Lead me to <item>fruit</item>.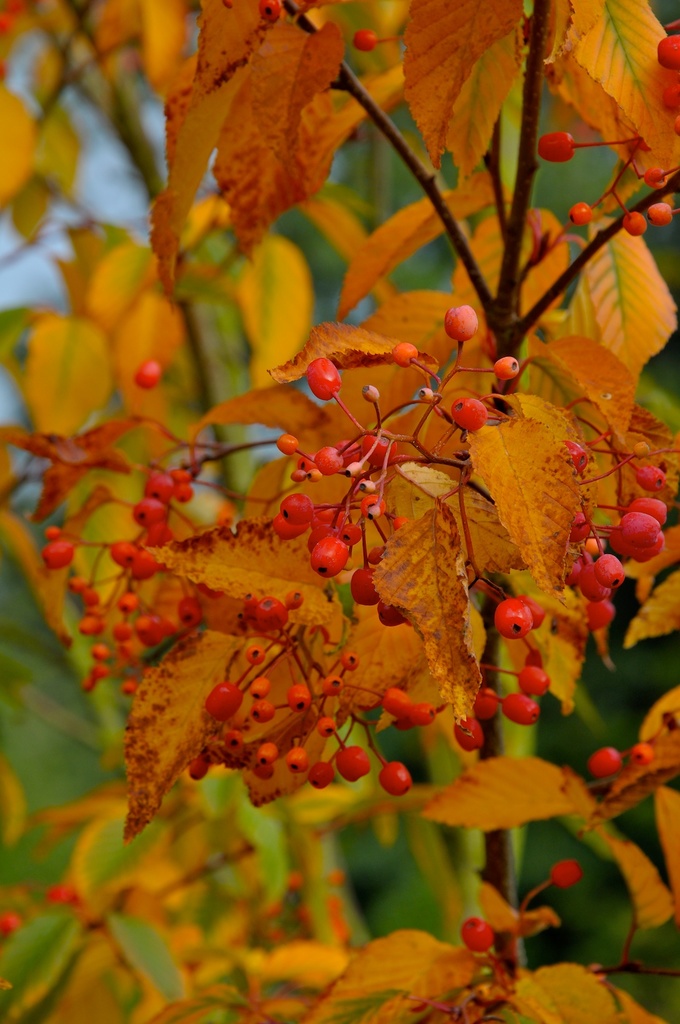
Lead to bbox=[352, 28, 377, 52].
